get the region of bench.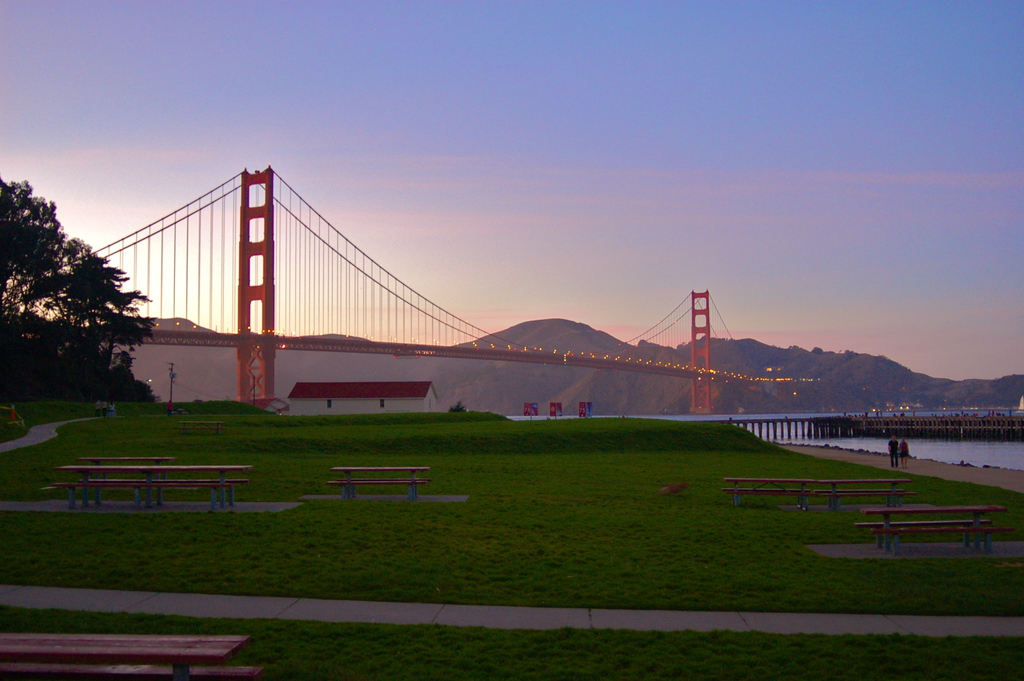
select_region(307, 457, 447, 516).
